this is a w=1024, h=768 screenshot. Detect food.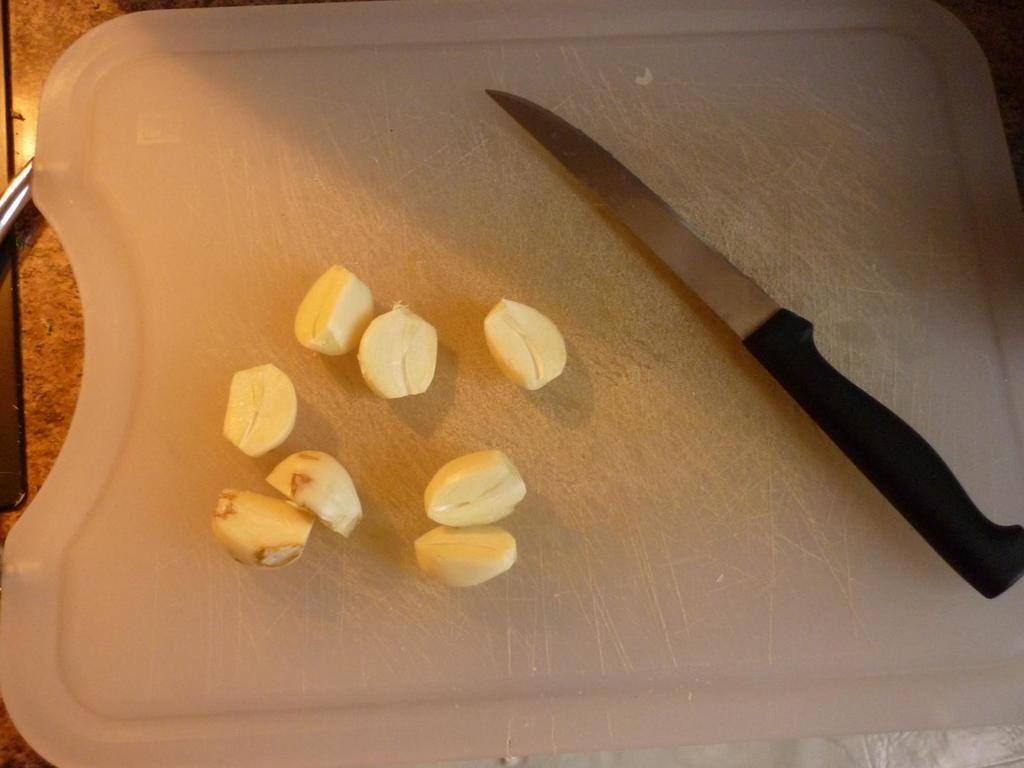
left=484, top=296, right=566, bottom=392.
